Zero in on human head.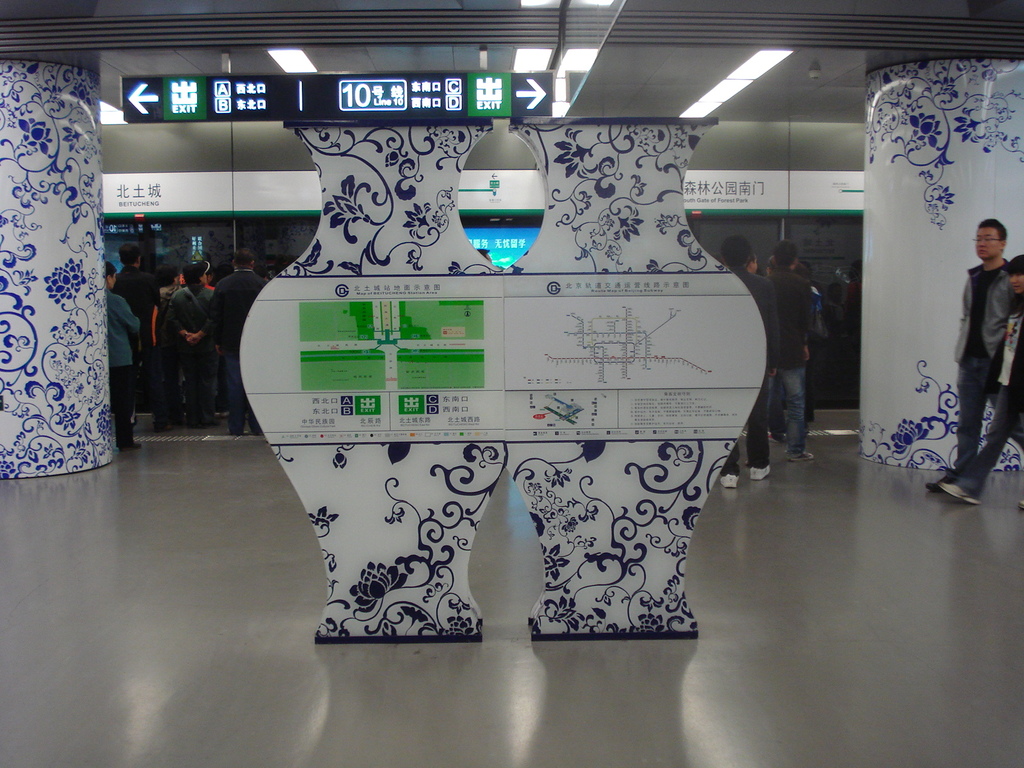
Zeroed in: <region>793, 260, 809, 276</region>.
